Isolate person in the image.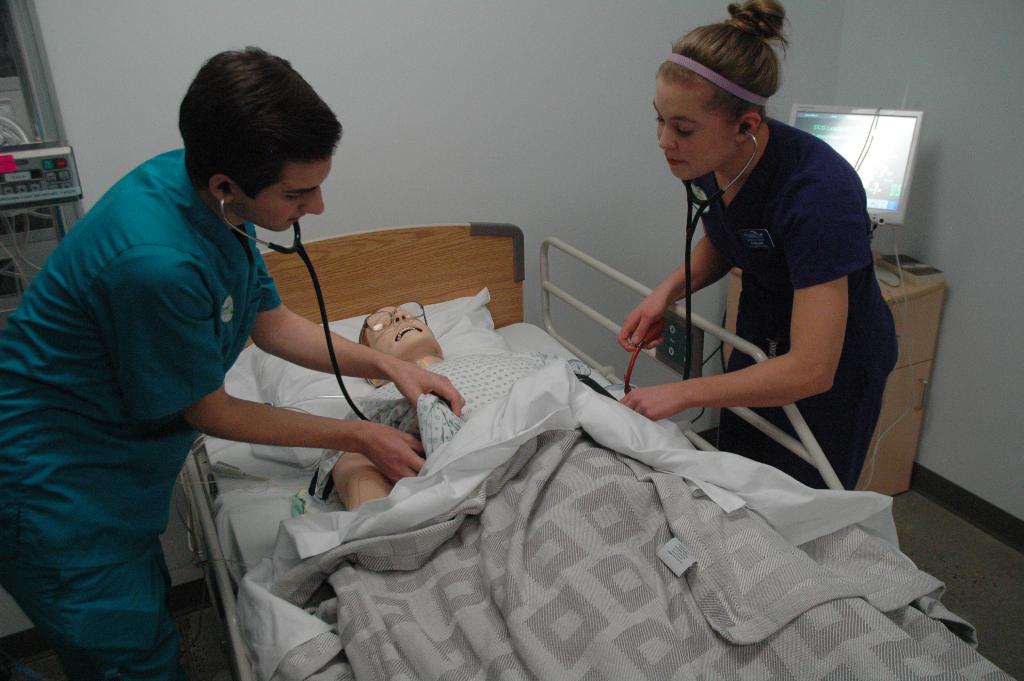
Isolated region: (613, 0, 897, 499).
